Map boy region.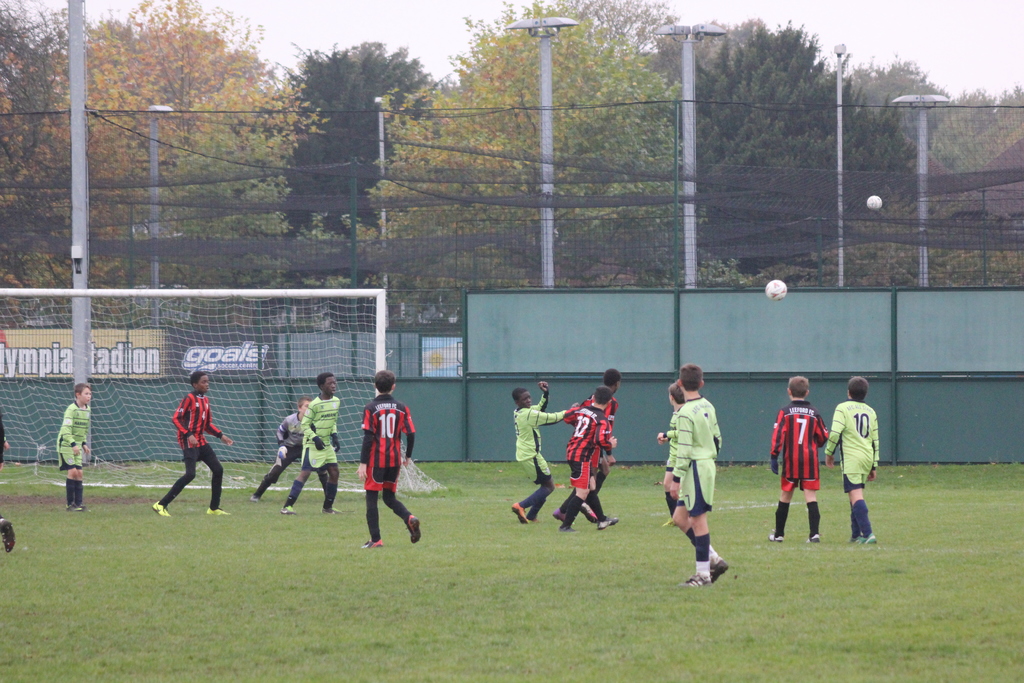
Mapped to box=[58, 385, 94, 514].
